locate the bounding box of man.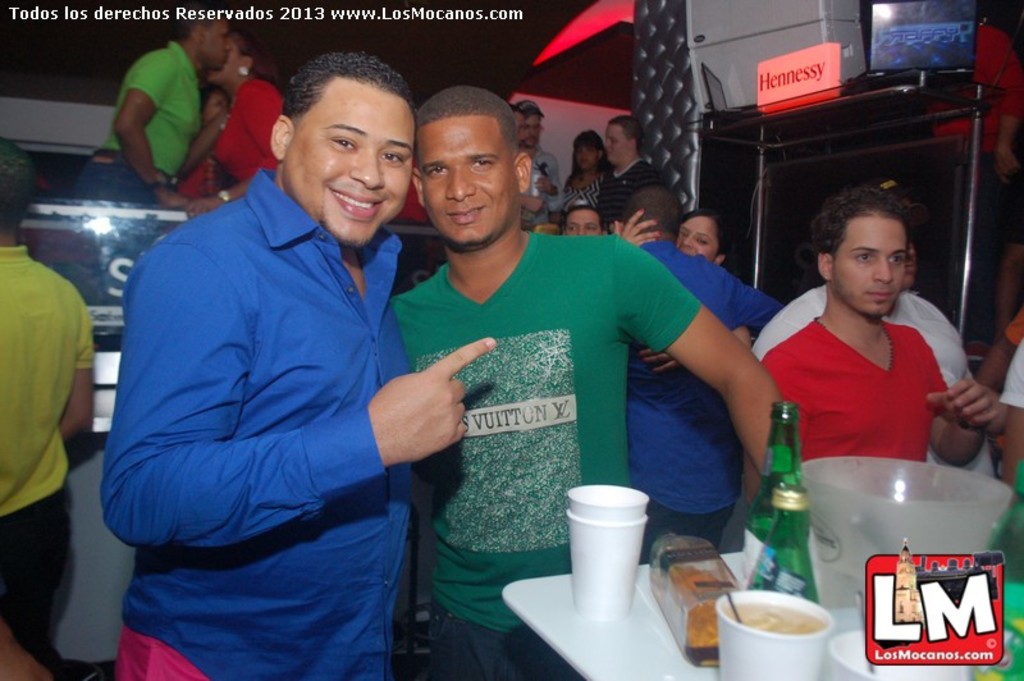
Bounding box: <box>0,136,96,680</box>.
